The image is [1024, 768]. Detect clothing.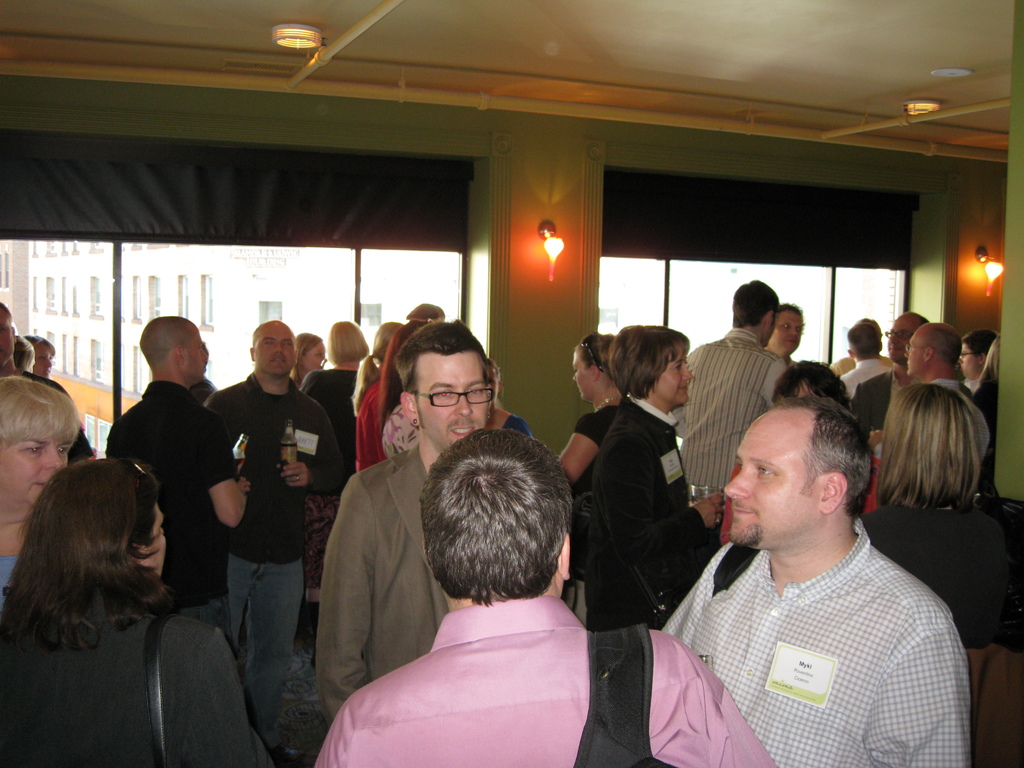
Detection: locate(308, 607, 778, 767).
